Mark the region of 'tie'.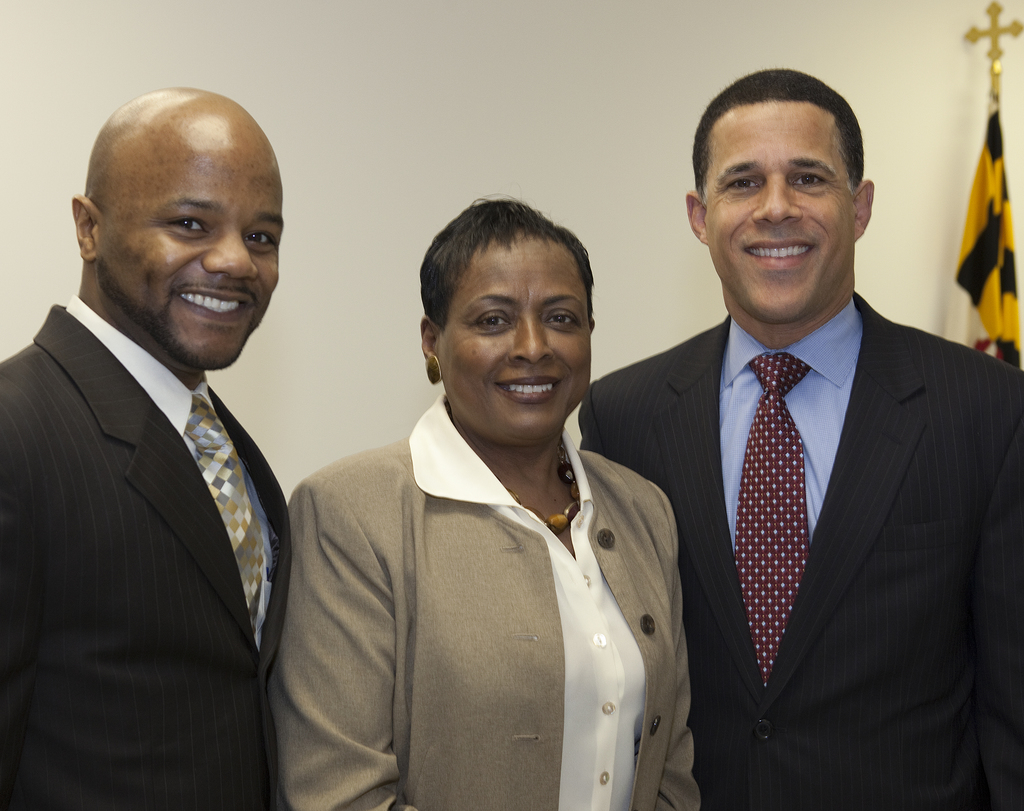
Region: (719,347,806,687).
